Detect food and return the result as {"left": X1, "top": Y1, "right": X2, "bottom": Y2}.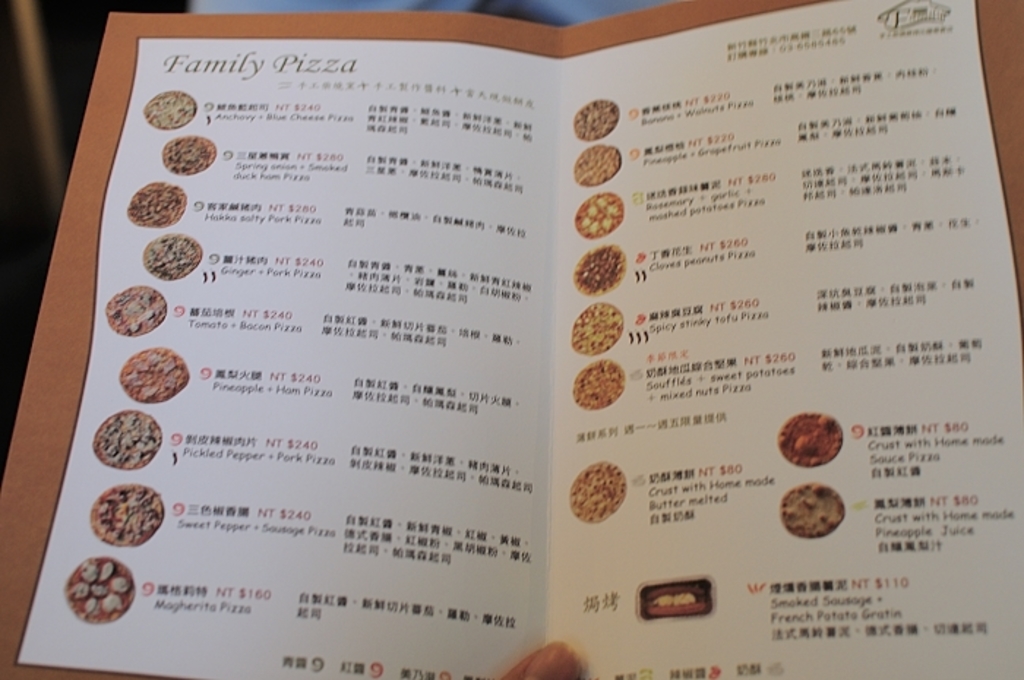
{"left": 575, "top": 192, "right": 623, "bottom": 240}.
